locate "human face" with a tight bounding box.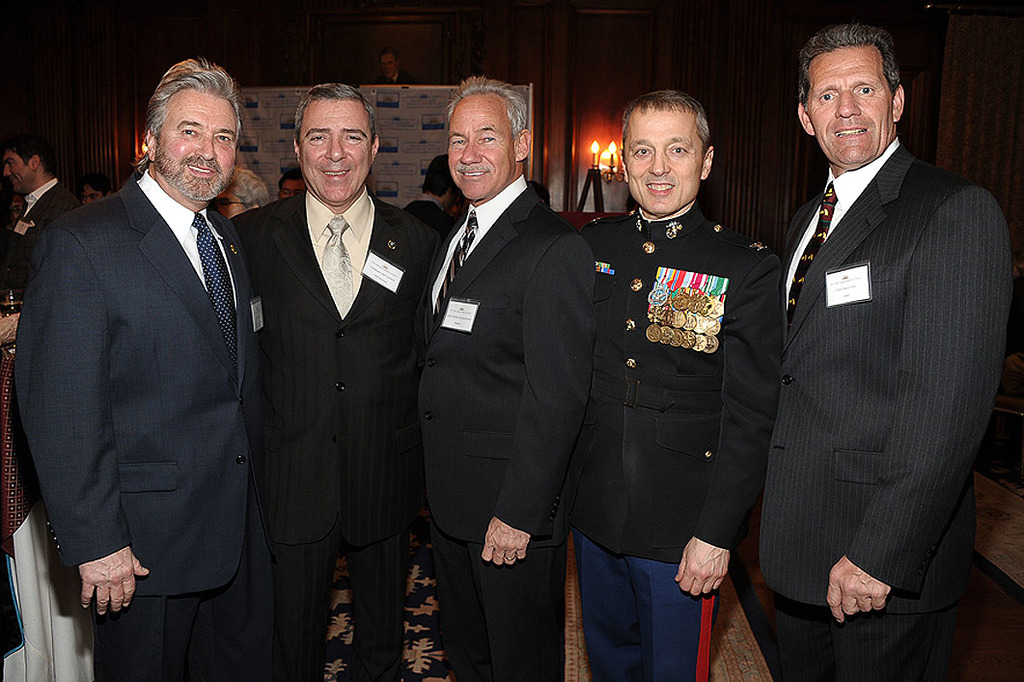
83,180,106,202.
